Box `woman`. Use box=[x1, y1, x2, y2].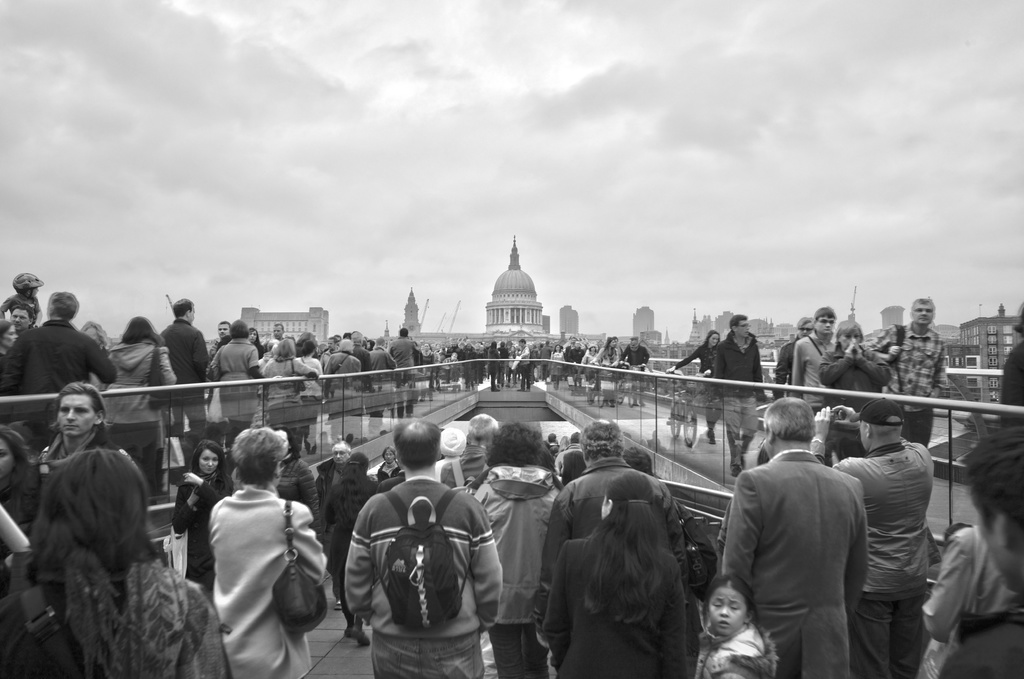
box=[459, 341, 475, 393].
